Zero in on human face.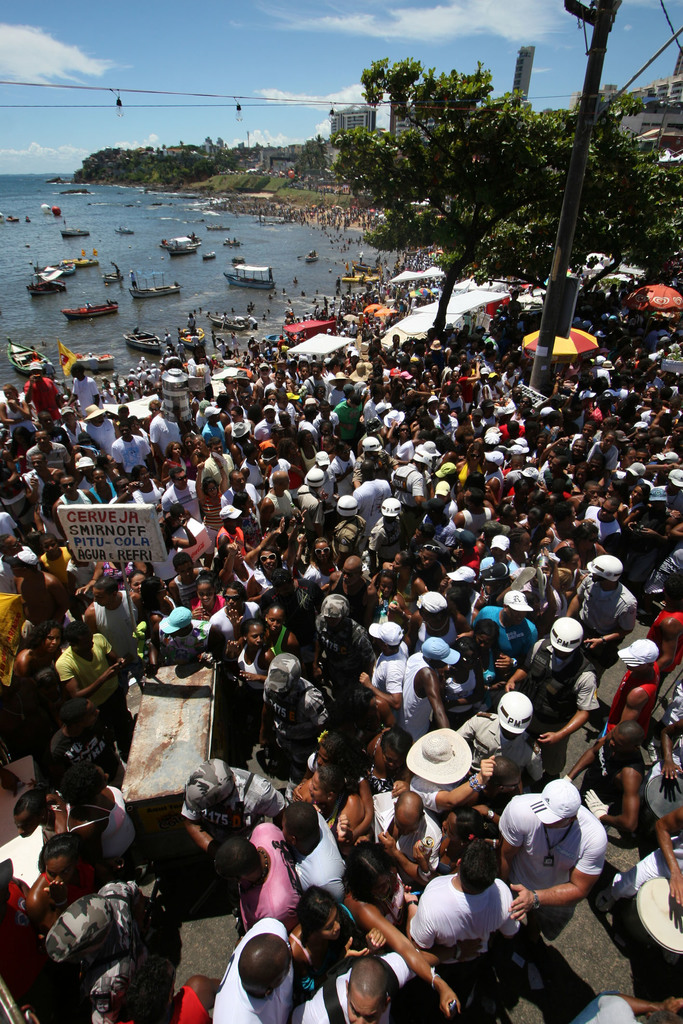
Zeroed in: x1=84 y1=703 x2=100 y2=725.
